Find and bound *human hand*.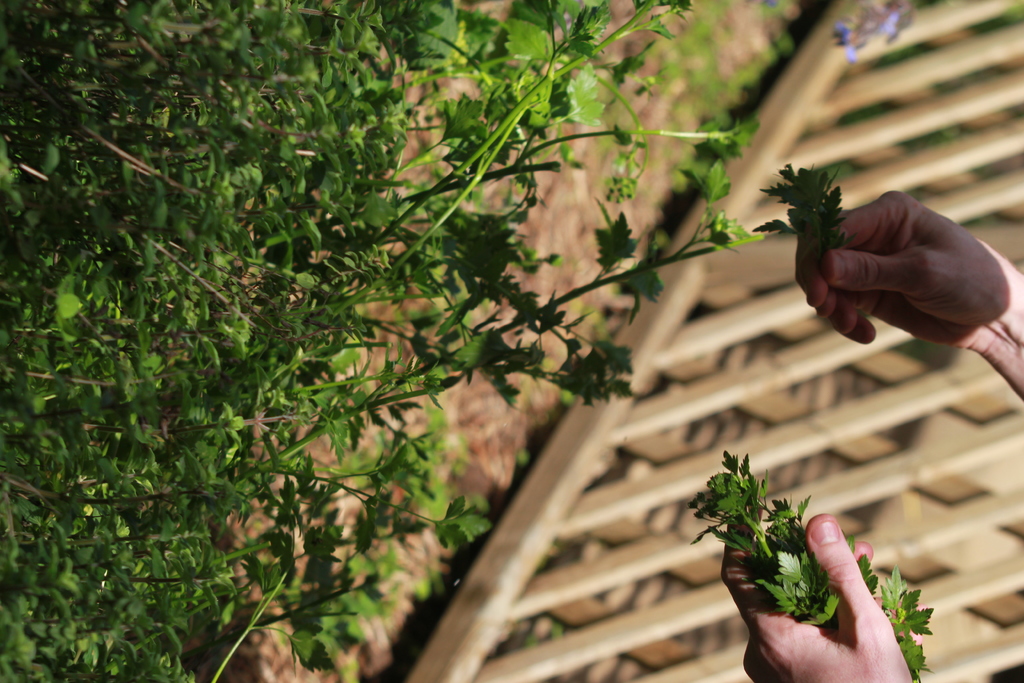
Bound: {"left": 717, "top": 497, "right": 914, "bottom": 682}.
